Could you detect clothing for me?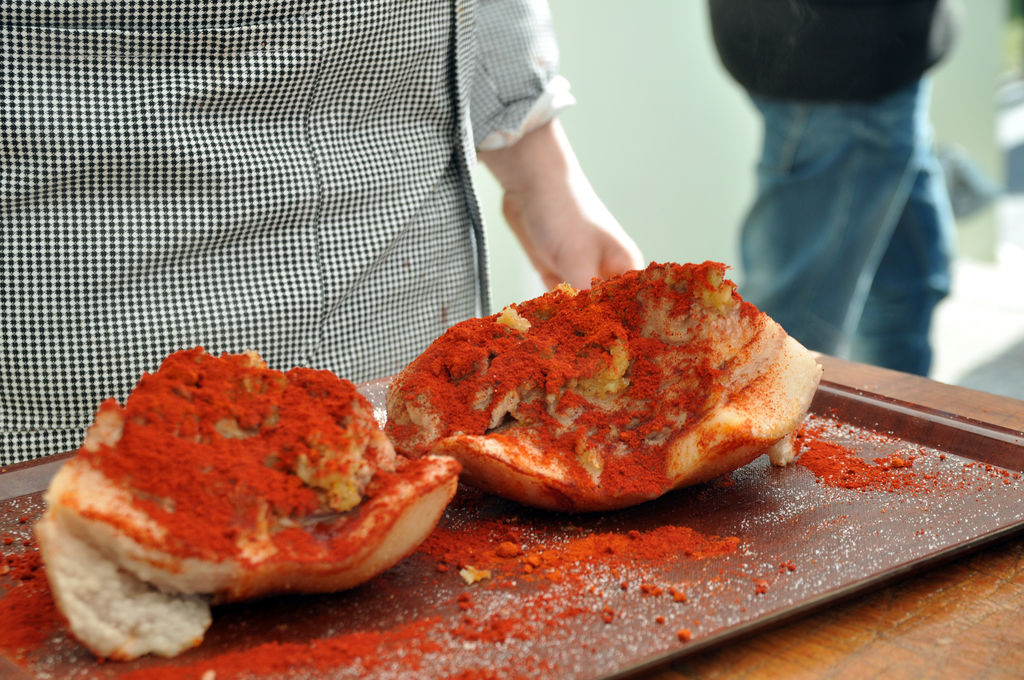
Detection result: bbox=(702, 0, 964, 396).
